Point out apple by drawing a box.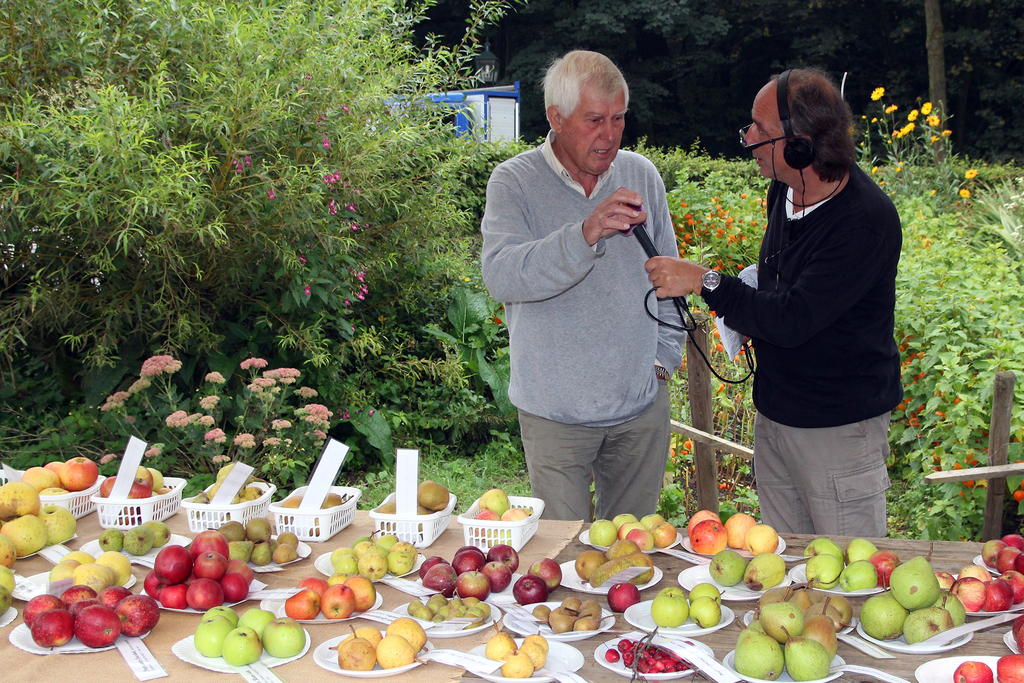
(left=981, top=579, right=1010, bottom=611).
